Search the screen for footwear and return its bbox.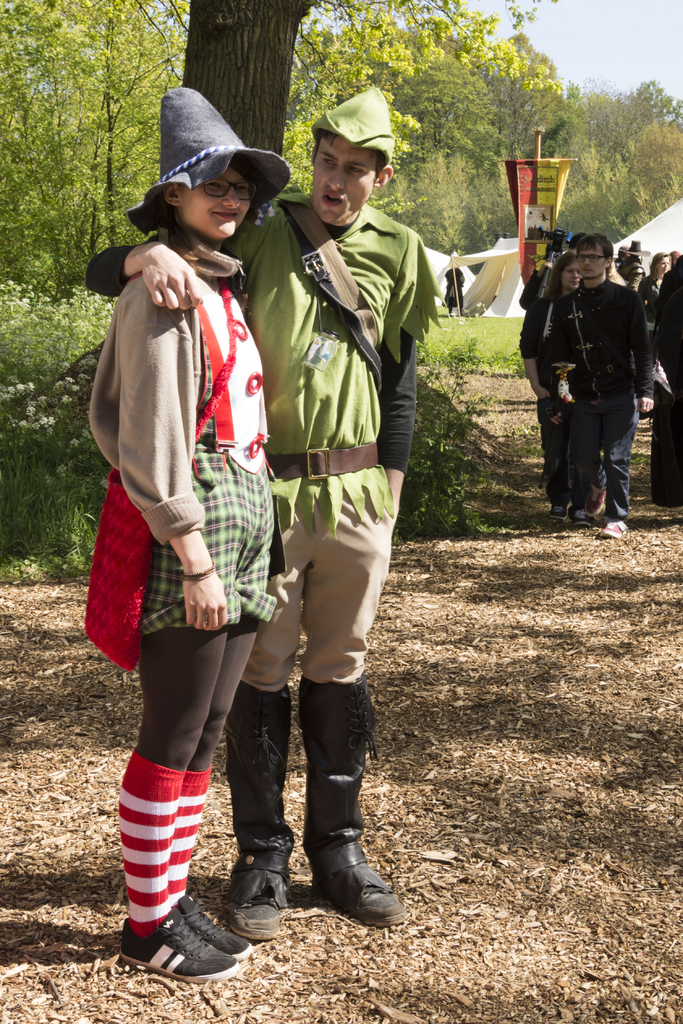
Found: <box>572,506,604,527</box>.
